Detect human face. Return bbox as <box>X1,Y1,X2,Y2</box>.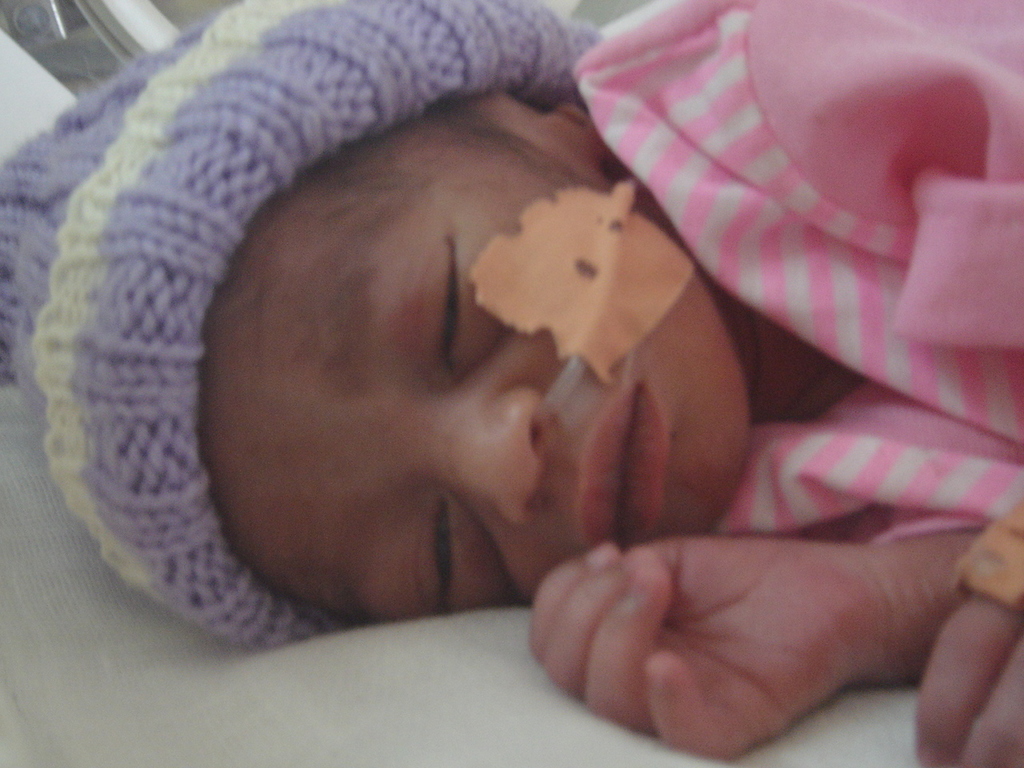
<box>201,182,753,630</box>.
